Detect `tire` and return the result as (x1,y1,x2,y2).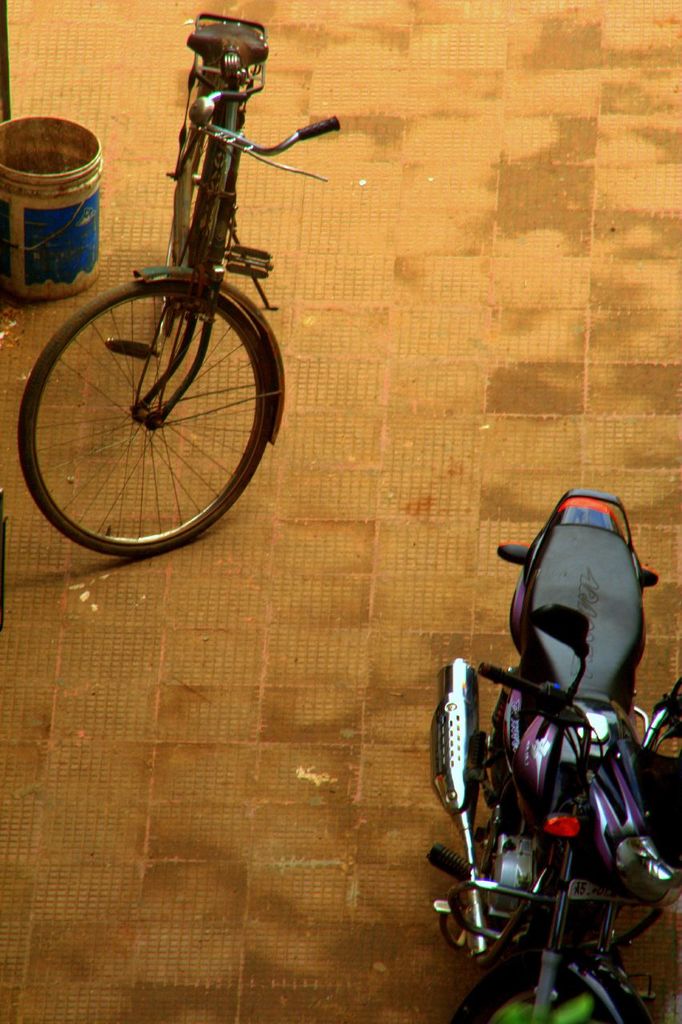
(174,58,219,260).
